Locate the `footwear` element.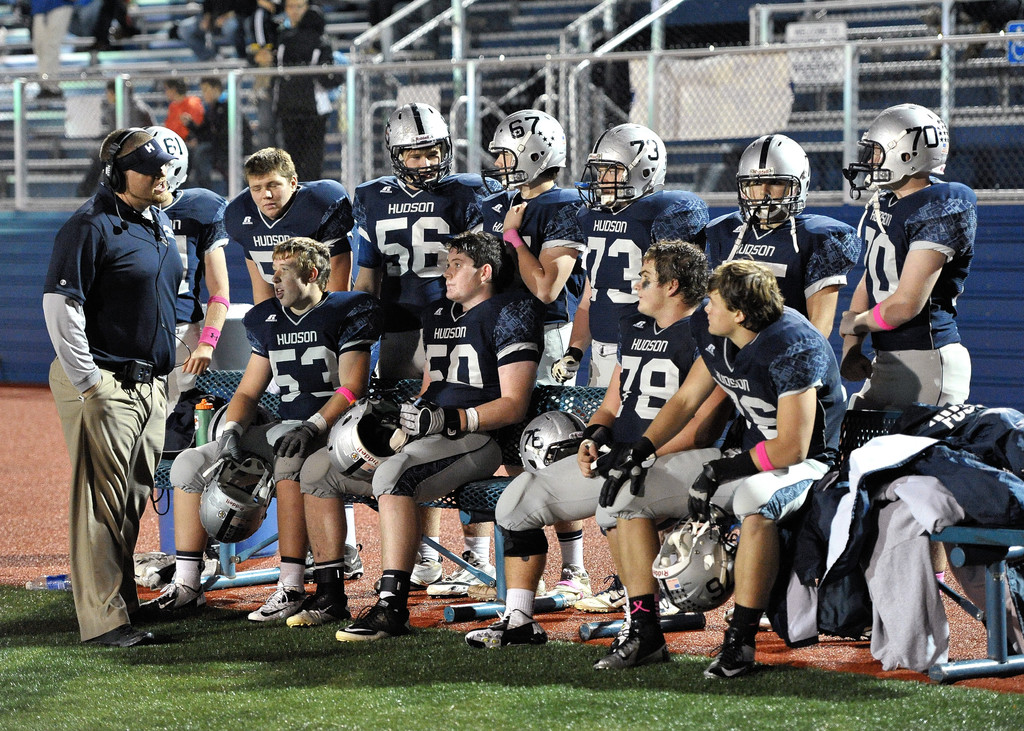
Element bbox: rect(334, 572, 414, 642).
